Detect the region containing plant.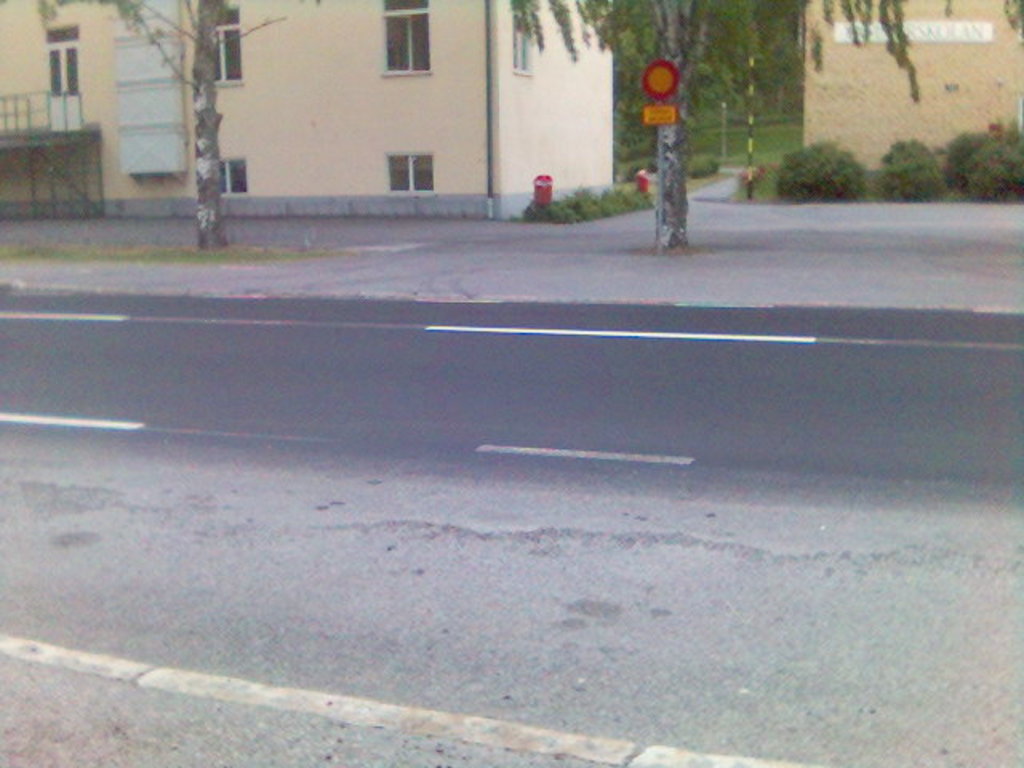
bbox(768, 133, 874, 205).
